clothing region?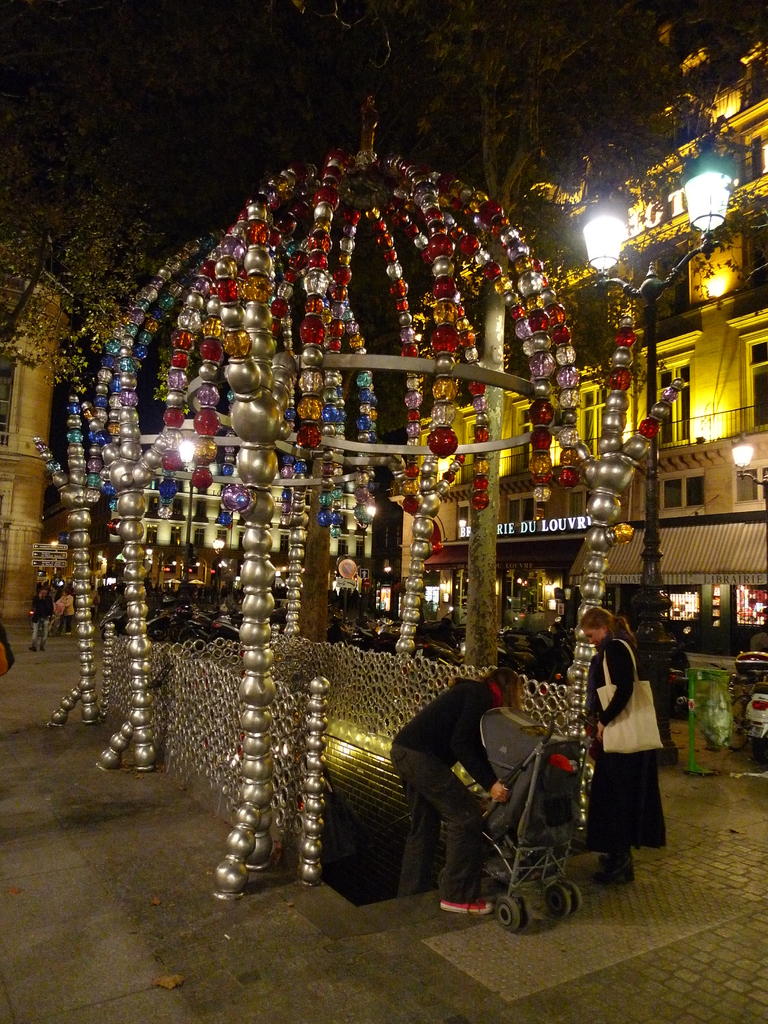
{"x1": 391, "y1": 673, "x2": 503, "y2": 879}
